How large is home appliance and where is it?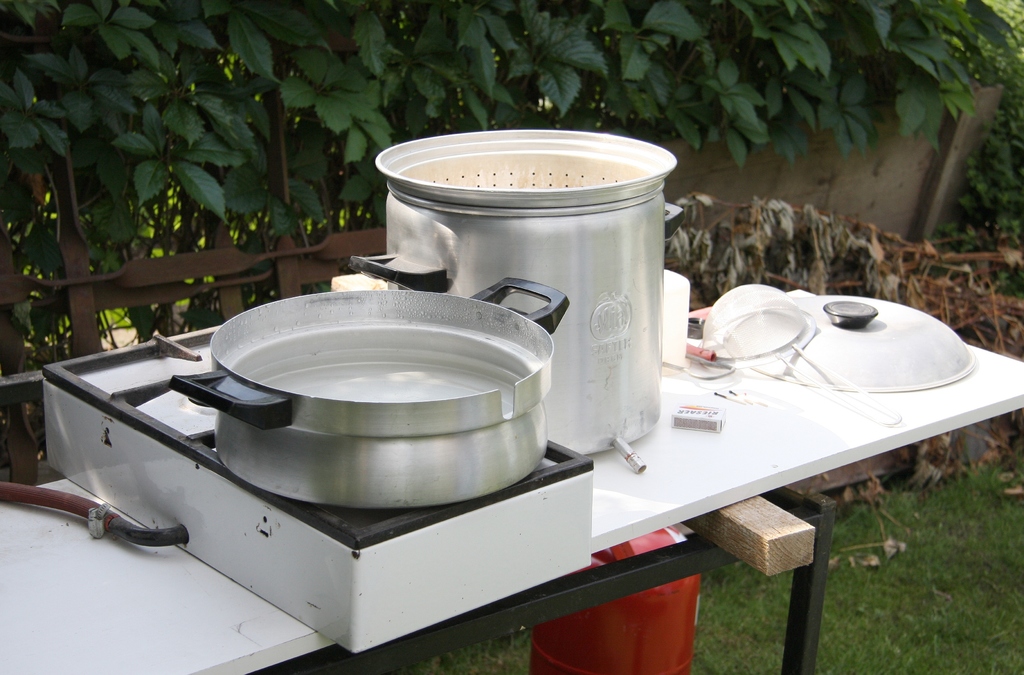
Bounding box: bbox=(388, 132, 710, 484).
